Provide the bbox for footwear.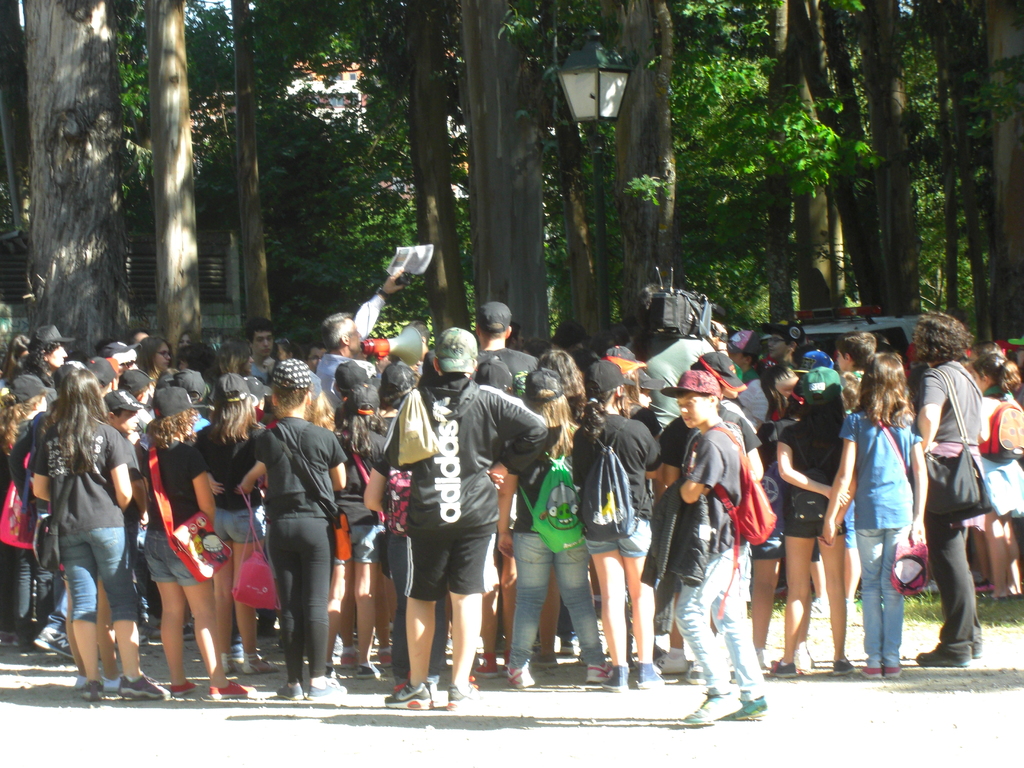
507/667/544/694.
